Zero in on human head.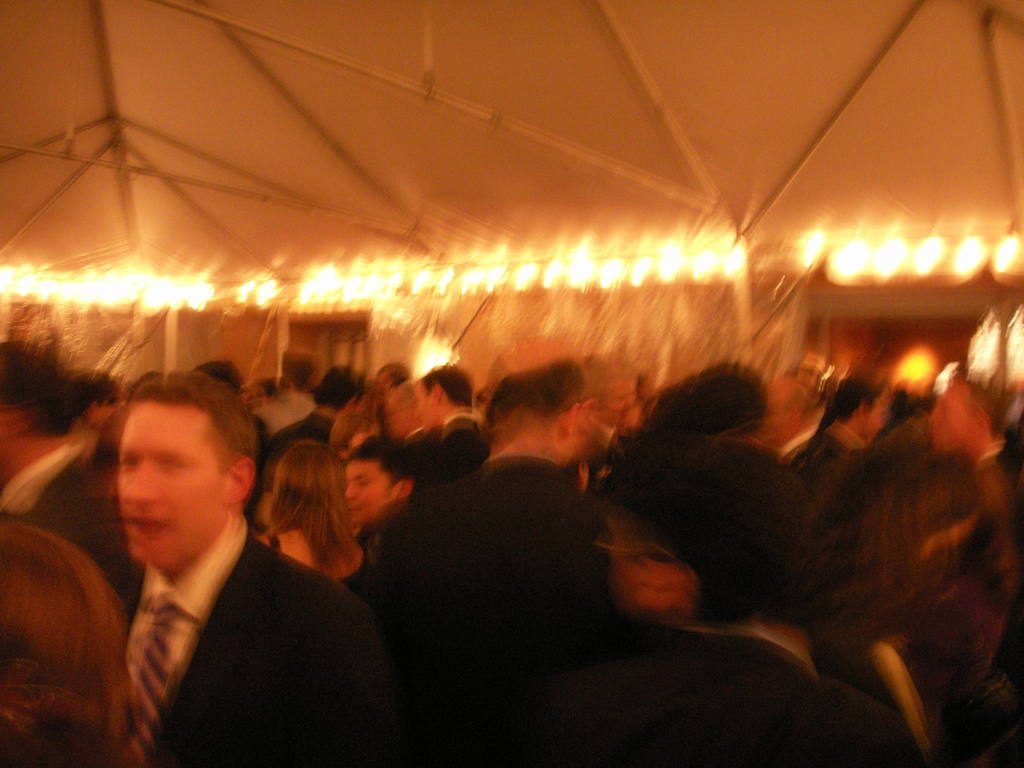
Zeroed in: (0,523,129,767).
